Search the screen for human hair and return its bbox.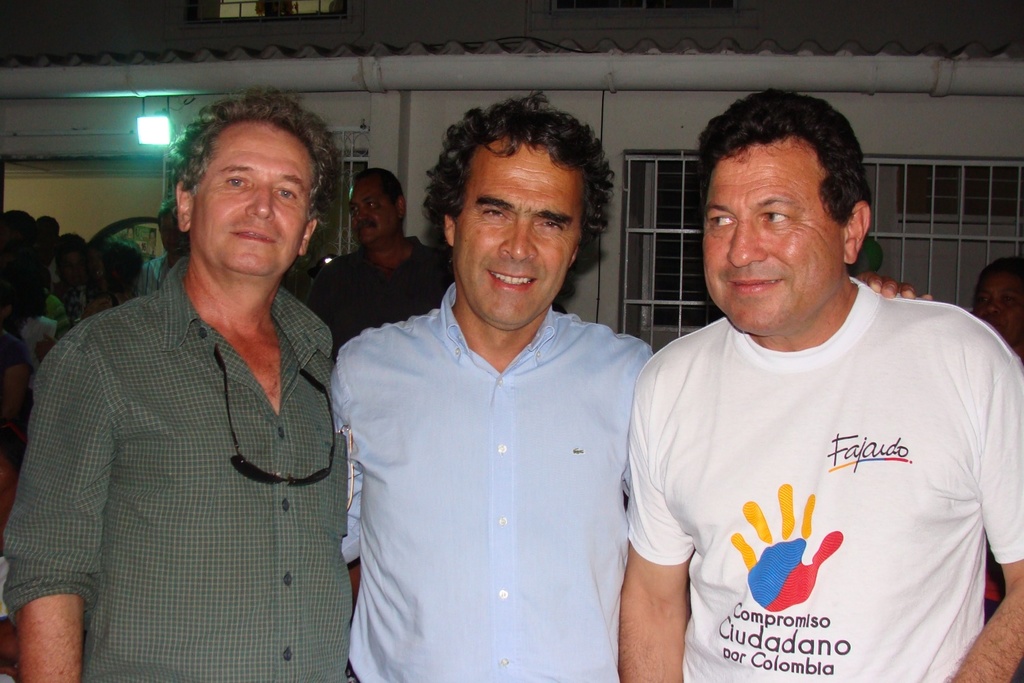
Found: <region>160, 82, 350, 216</region>.
